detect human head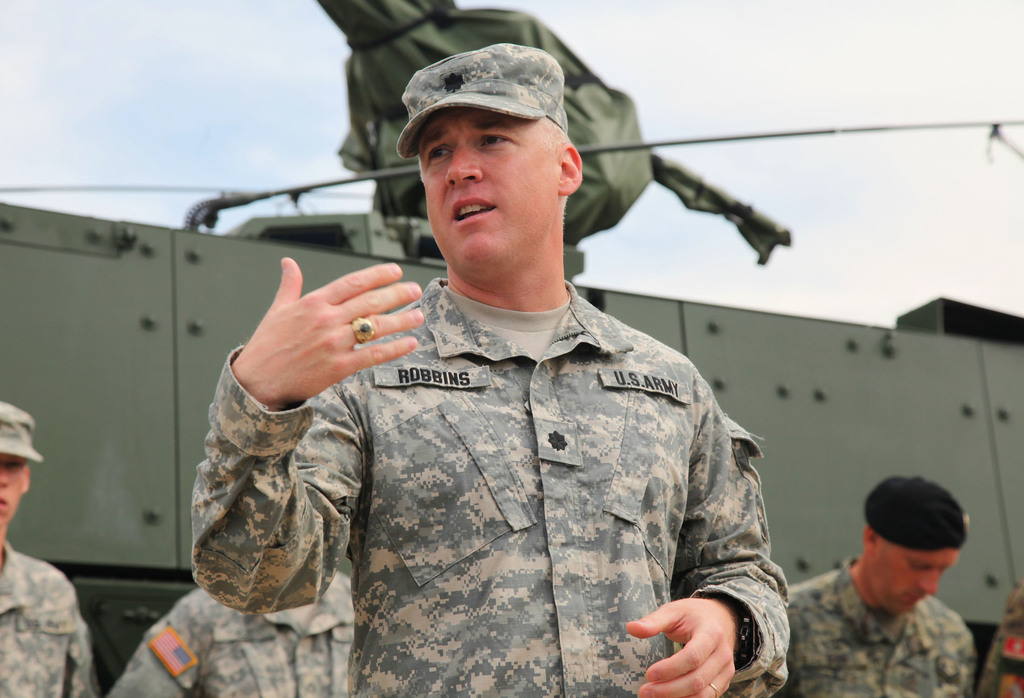
[left=857, top=484, right=980, bottom=623]
